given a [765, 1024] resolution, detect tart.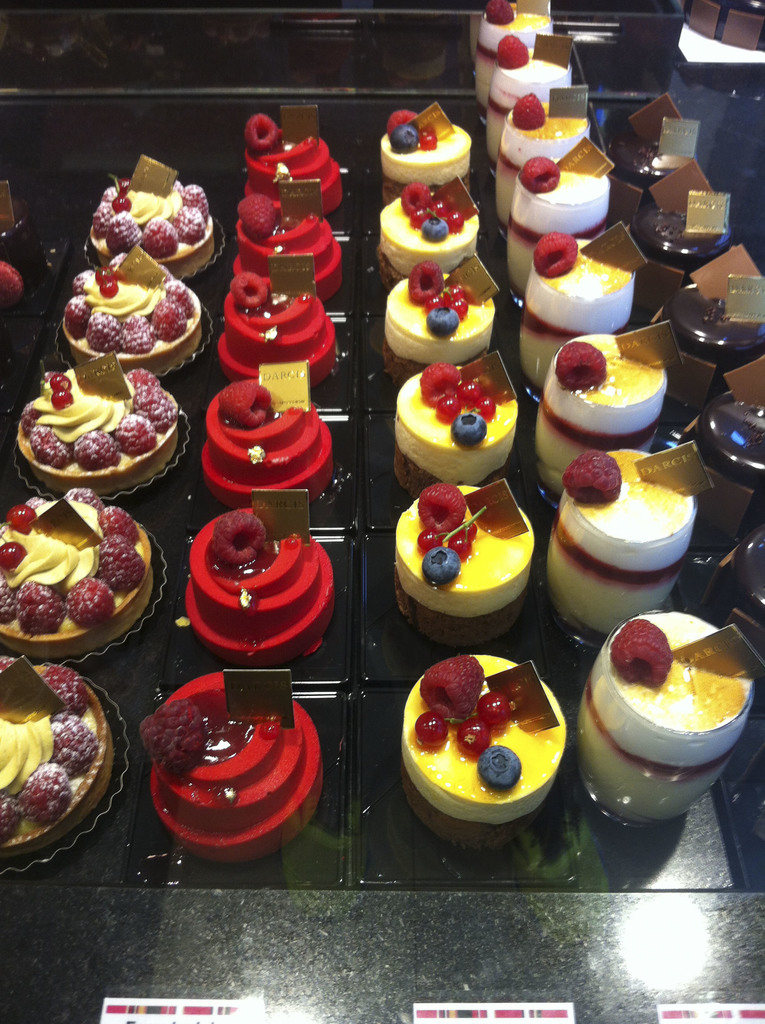
395 652 575 827.
